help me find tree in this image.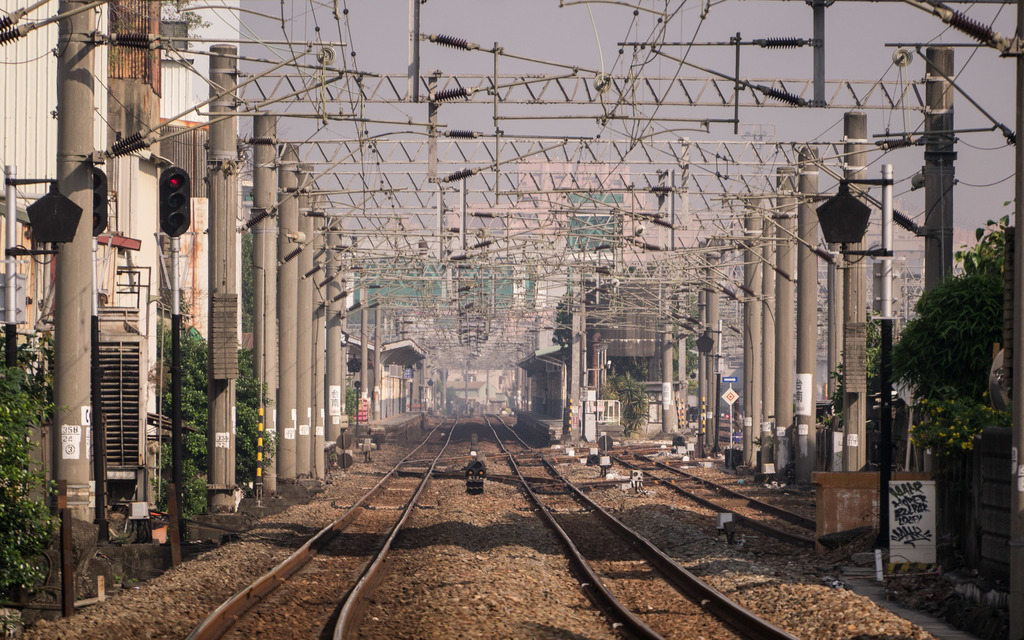
Found it: (895, 221, 1013, 563).
